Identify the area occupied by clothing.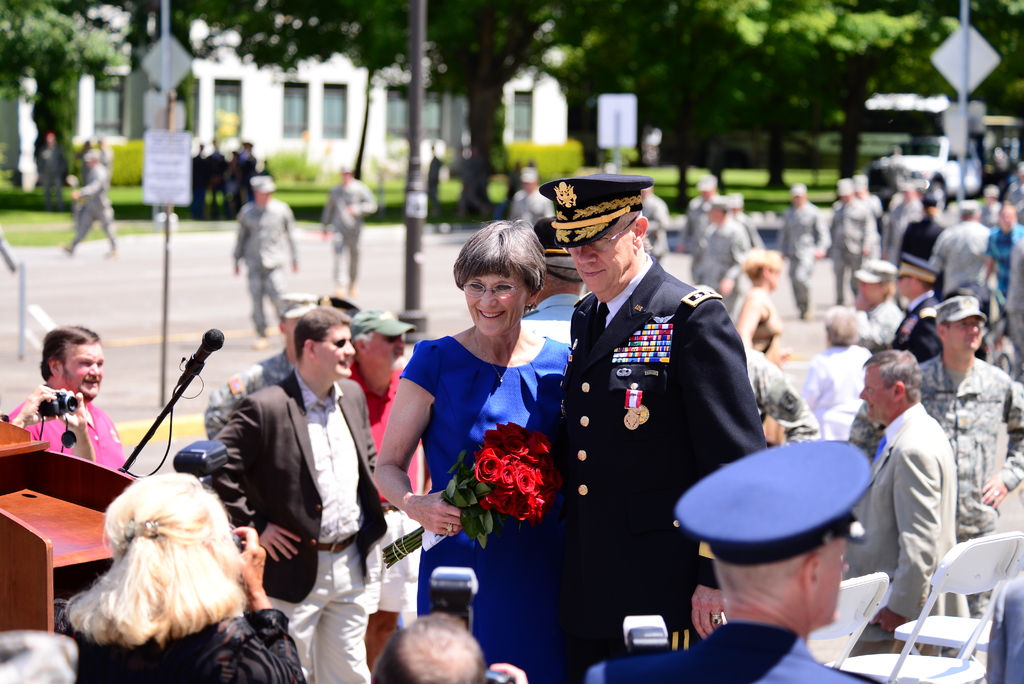
Area: box(732, 286, 785, 357).
